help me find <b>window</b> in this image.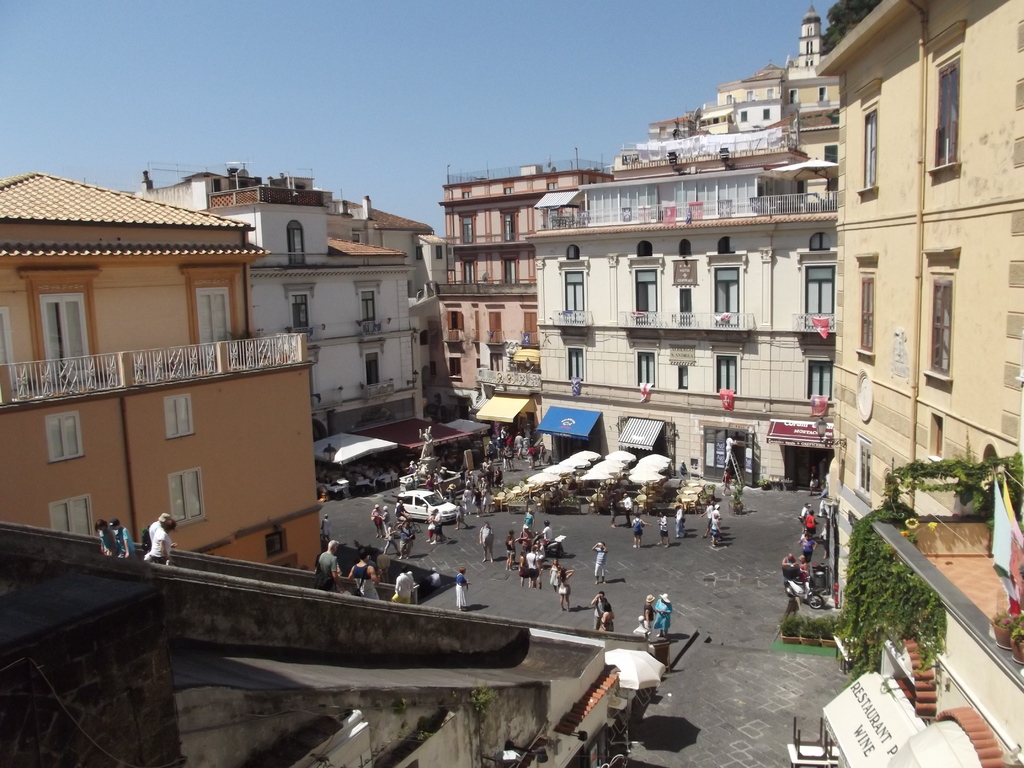
Found it: 293,291,310,330.
